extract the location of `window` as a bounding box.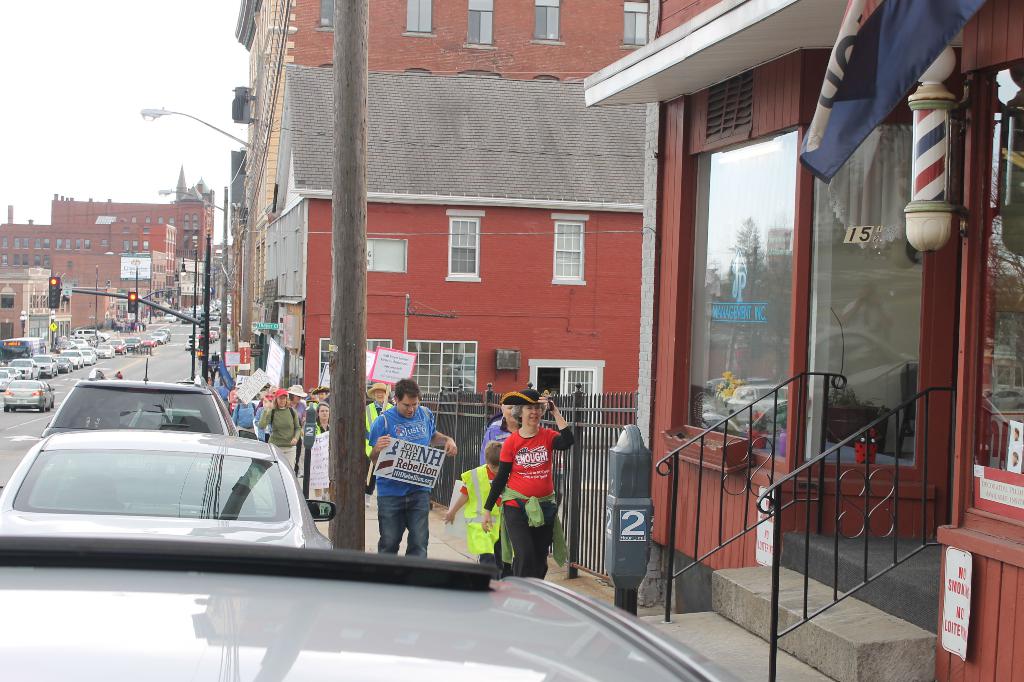
(542, 203, 597, 282).
